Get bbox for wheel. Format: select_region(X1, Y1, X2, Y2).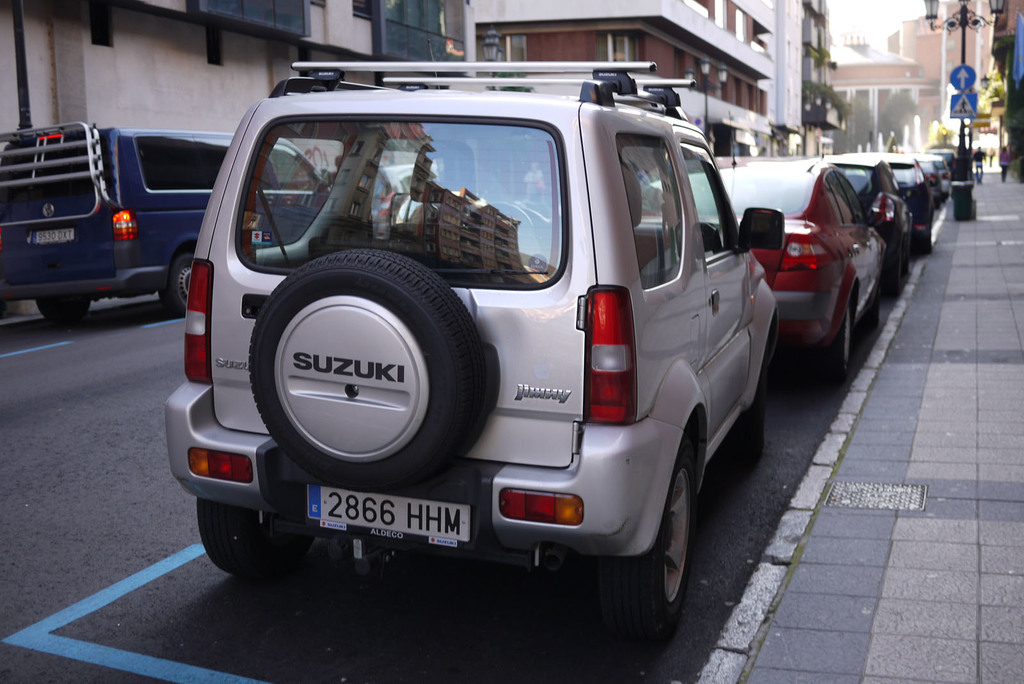
select_region(33, 295, 98, 321).
